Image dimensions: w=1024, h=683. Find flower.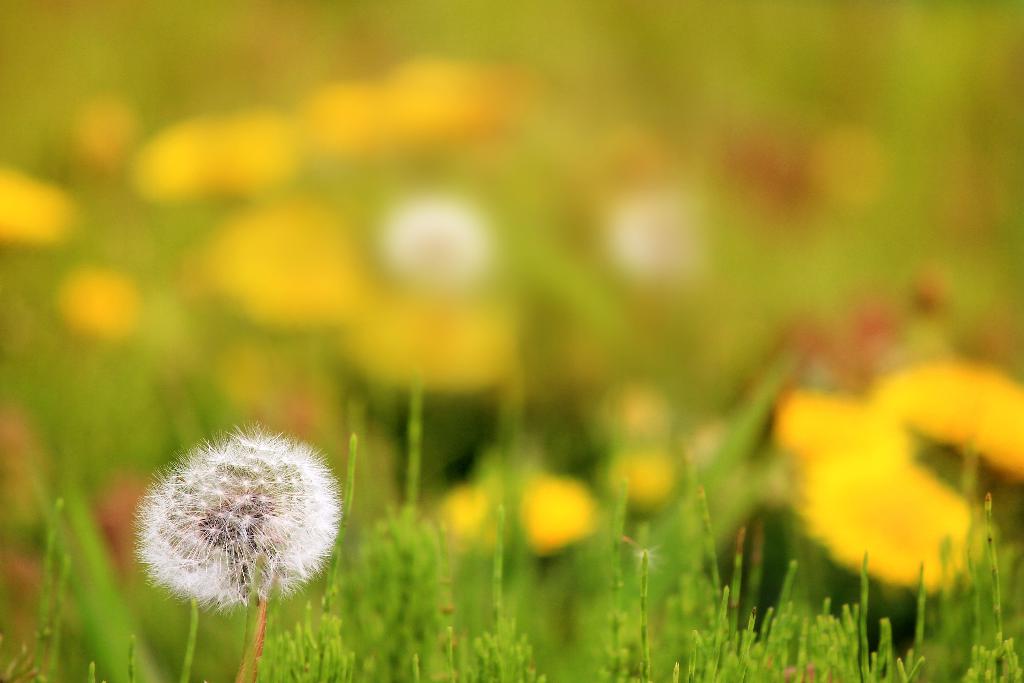
crop(442, 484, 502, 555).
